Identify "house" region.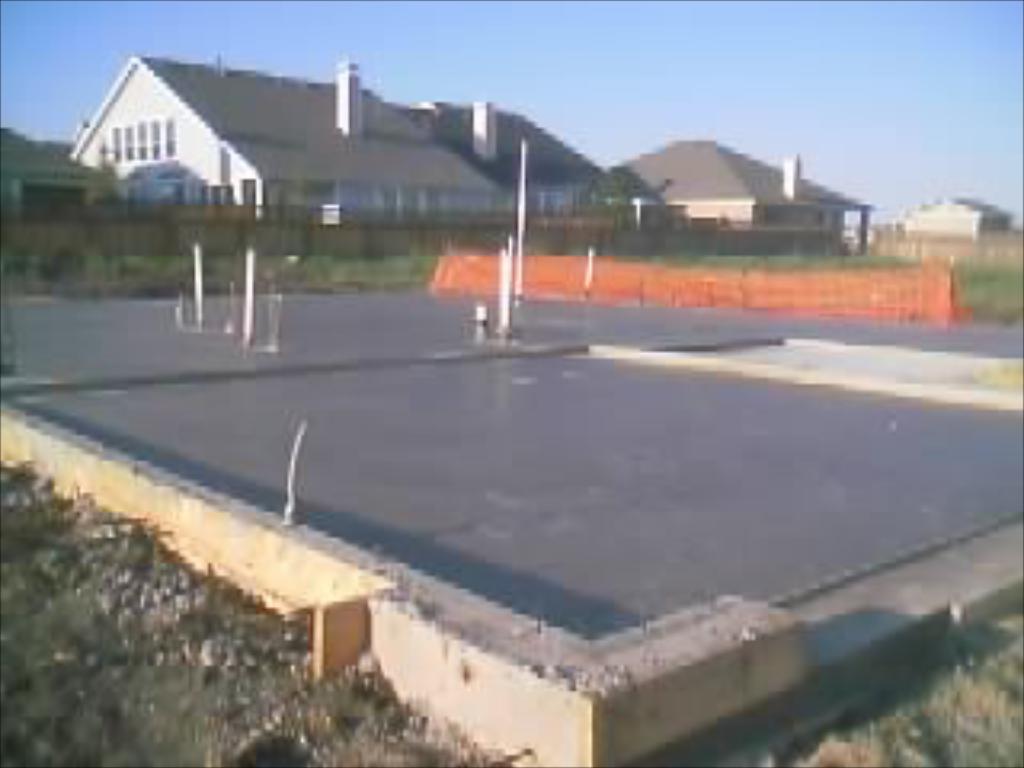
Region: pyautogui.locateOnScreen(605, 131, 880, 246).
